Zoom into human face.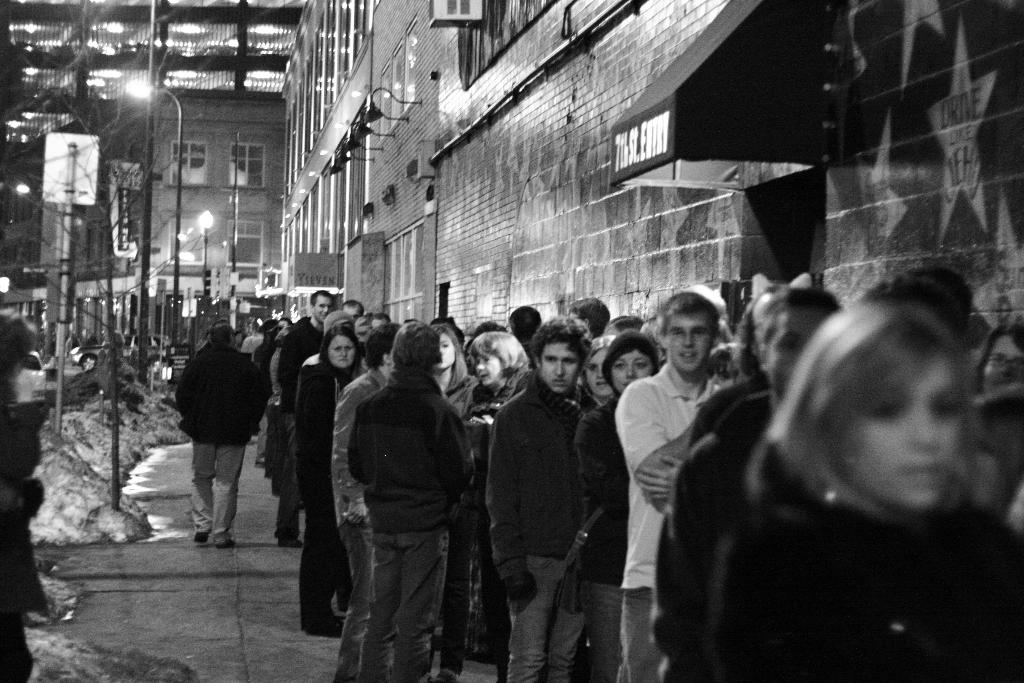
Zoom target: 982,333,1022,390.
